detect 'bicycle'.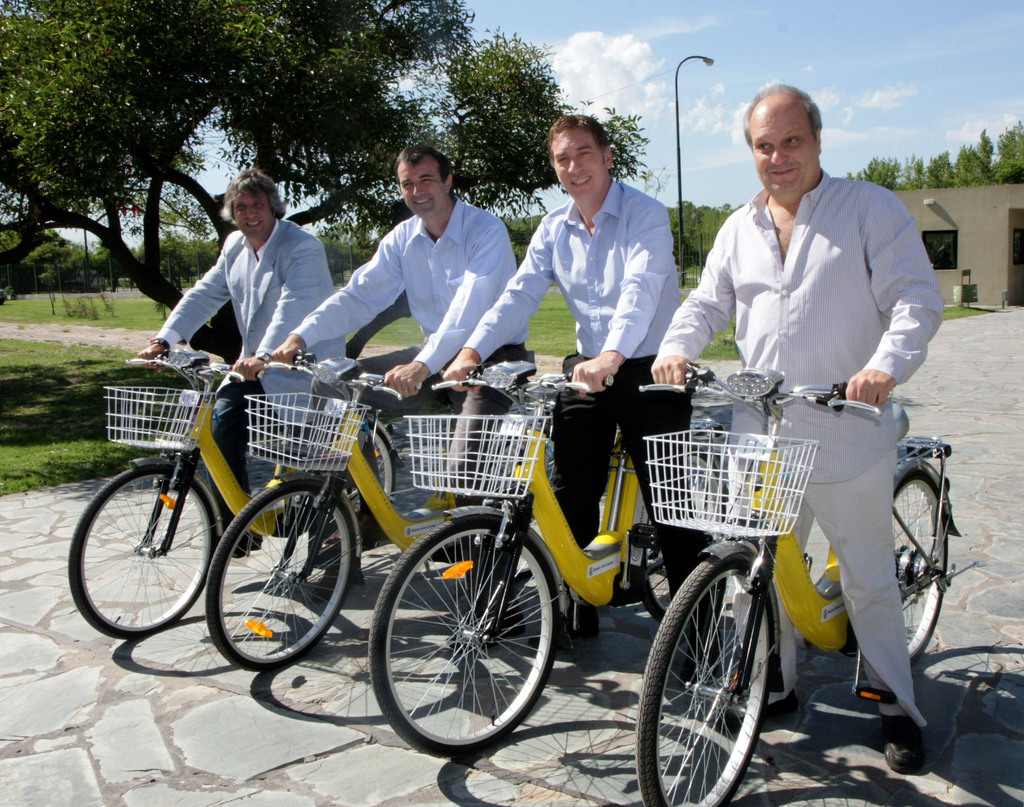
Detected at {"x1": 636, "y1": 354, "x2": 978, "y2": 806}.
